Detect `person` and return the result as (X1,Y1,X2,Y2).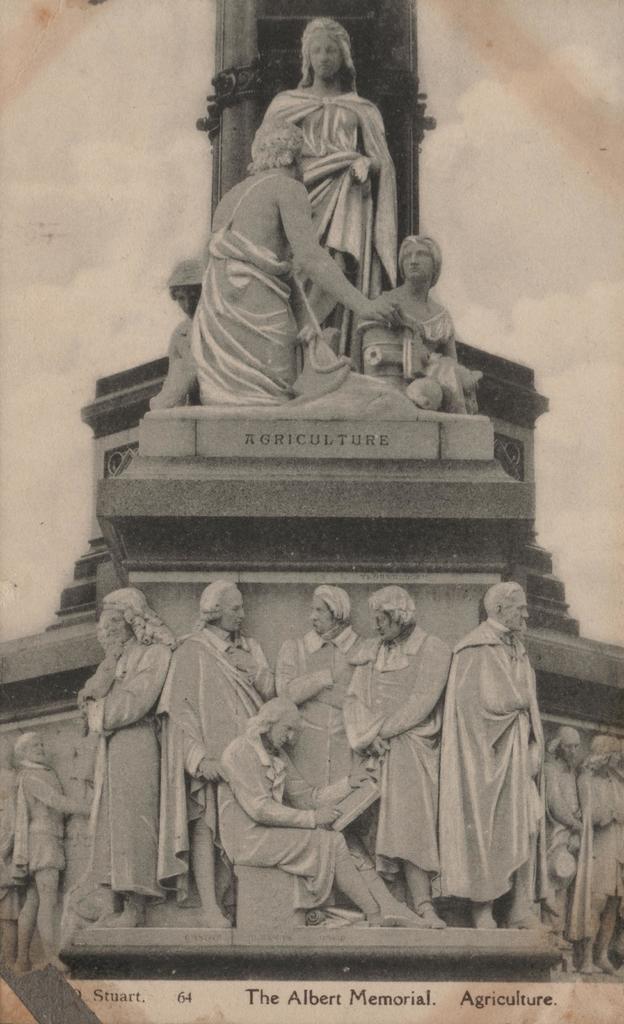
(171,132,412,400).
